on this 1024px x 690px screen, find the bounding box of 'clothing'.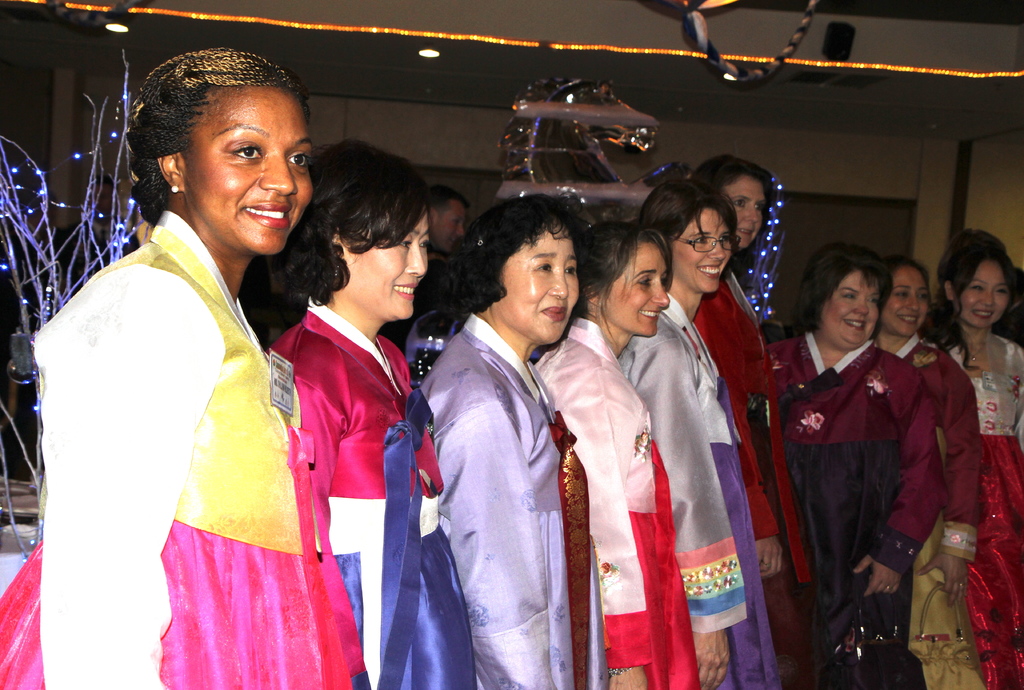
Bounding box: (left=886, top=336, right=984, bottom=689).
